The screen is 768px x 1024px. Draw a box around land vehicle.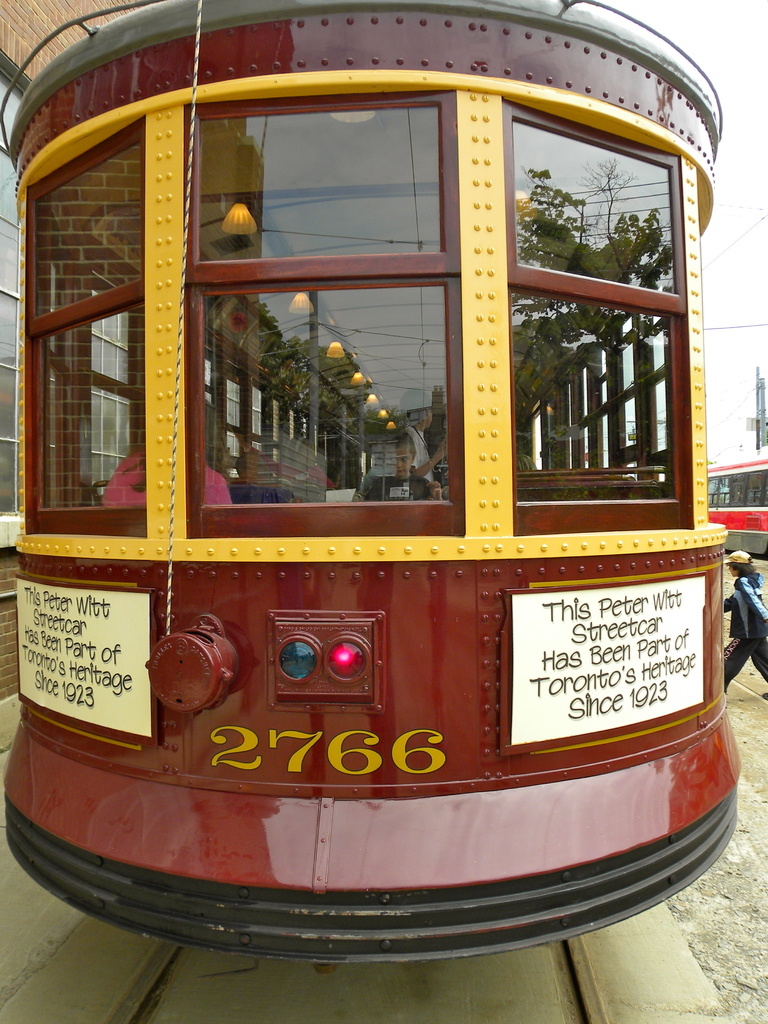
bbox=(702, 455, 767, 566).
